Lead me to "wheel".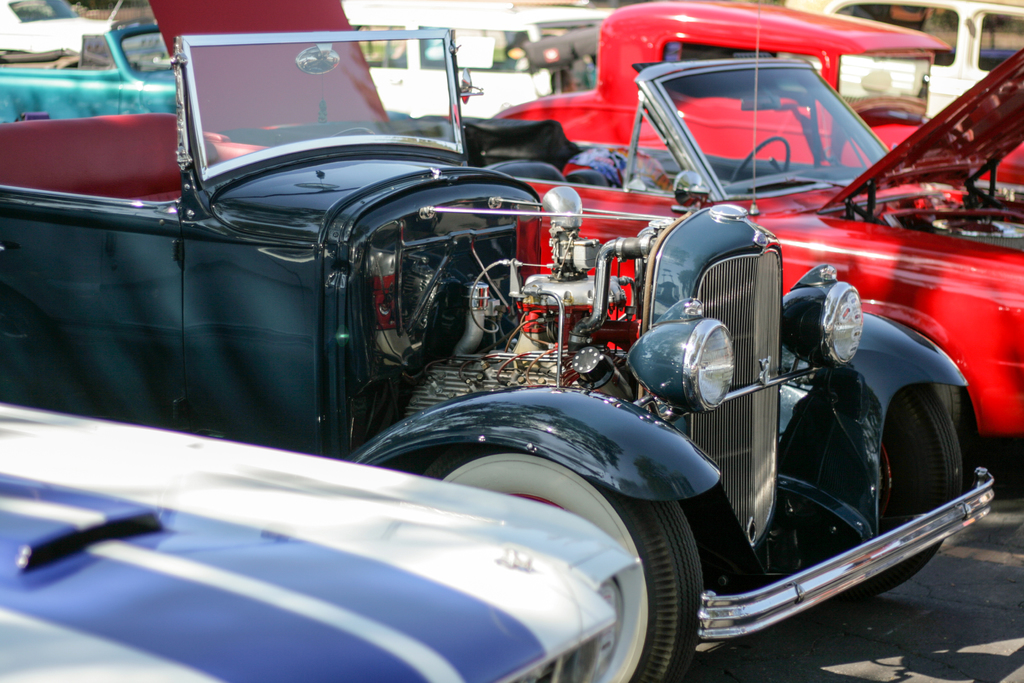
Lead to 803:383:970:600.
